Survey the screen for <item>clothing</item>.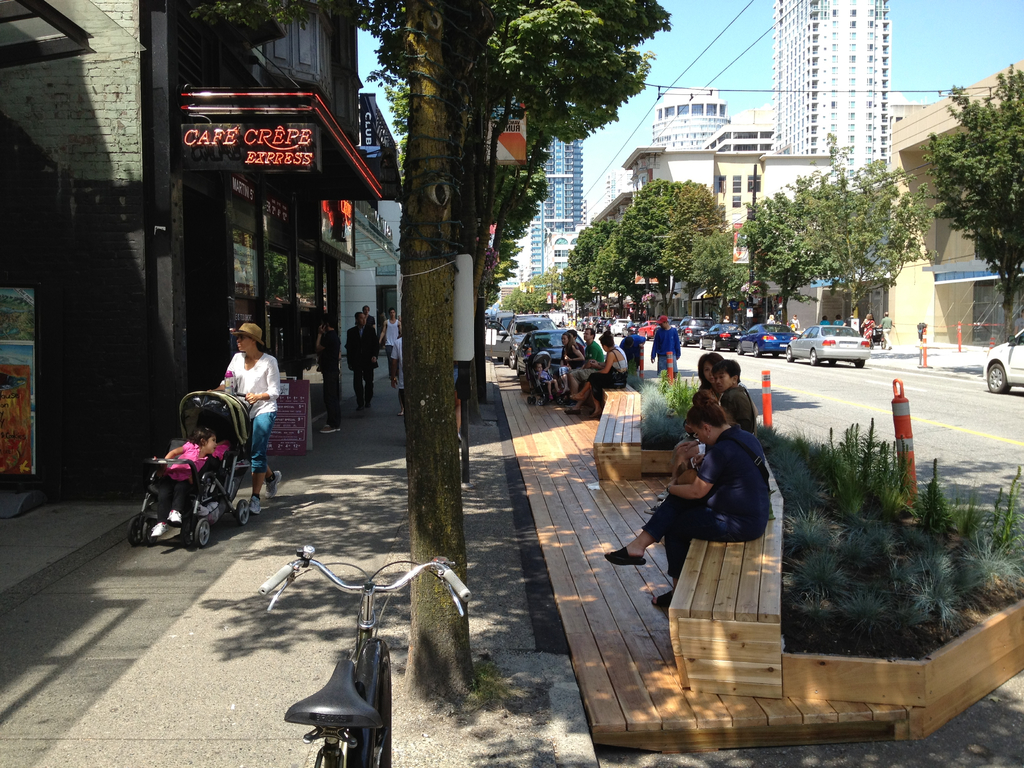
Survey found: 563, 338, 614, 387.
